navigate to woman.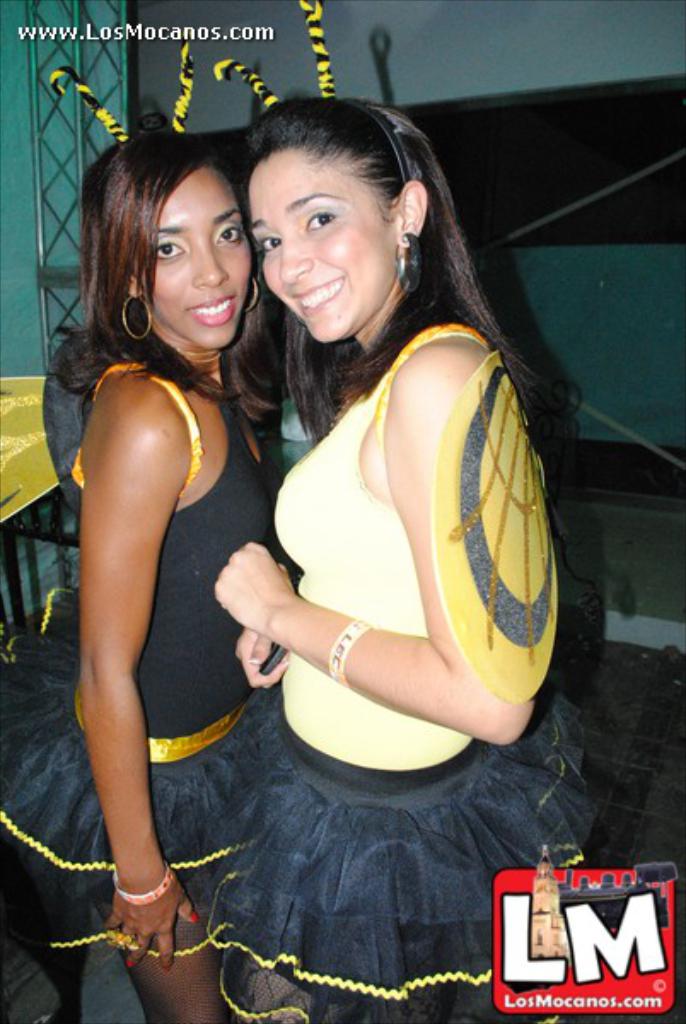
Navigation target: bbox=(177, 53, 555, 957).
